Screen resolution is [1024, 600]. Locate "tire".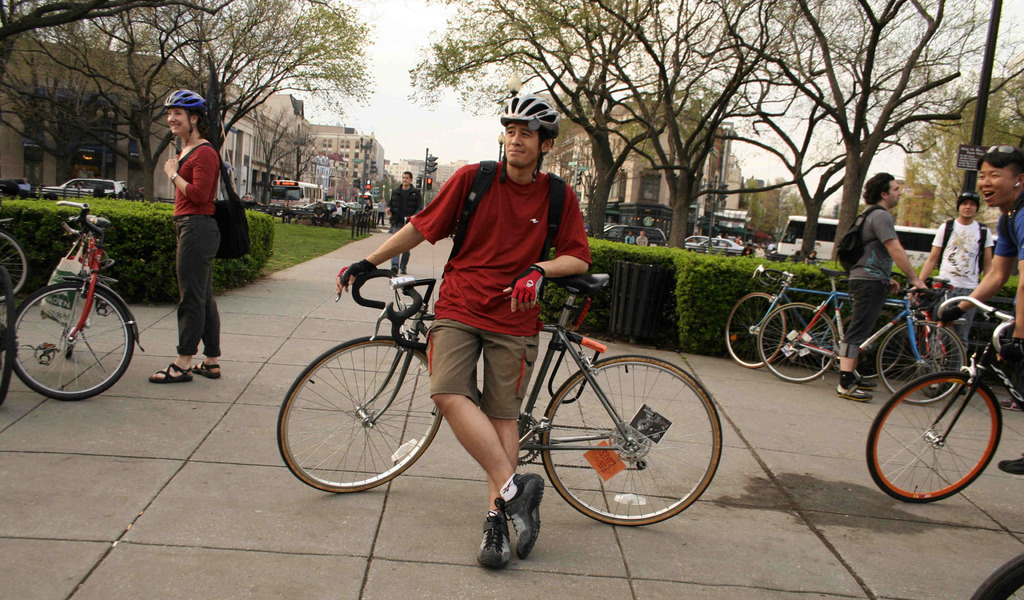
<bbox>968, 558, 1023, 599</bbox>.
